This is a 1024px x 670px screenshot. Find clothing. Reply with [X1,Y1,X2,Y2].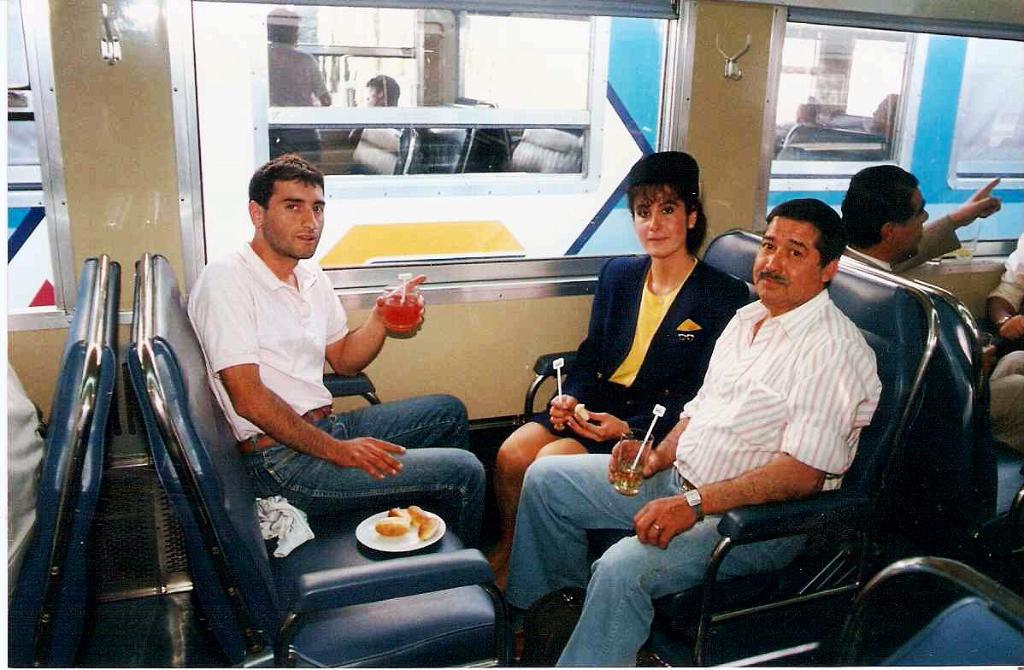
[521,248,750,454].
